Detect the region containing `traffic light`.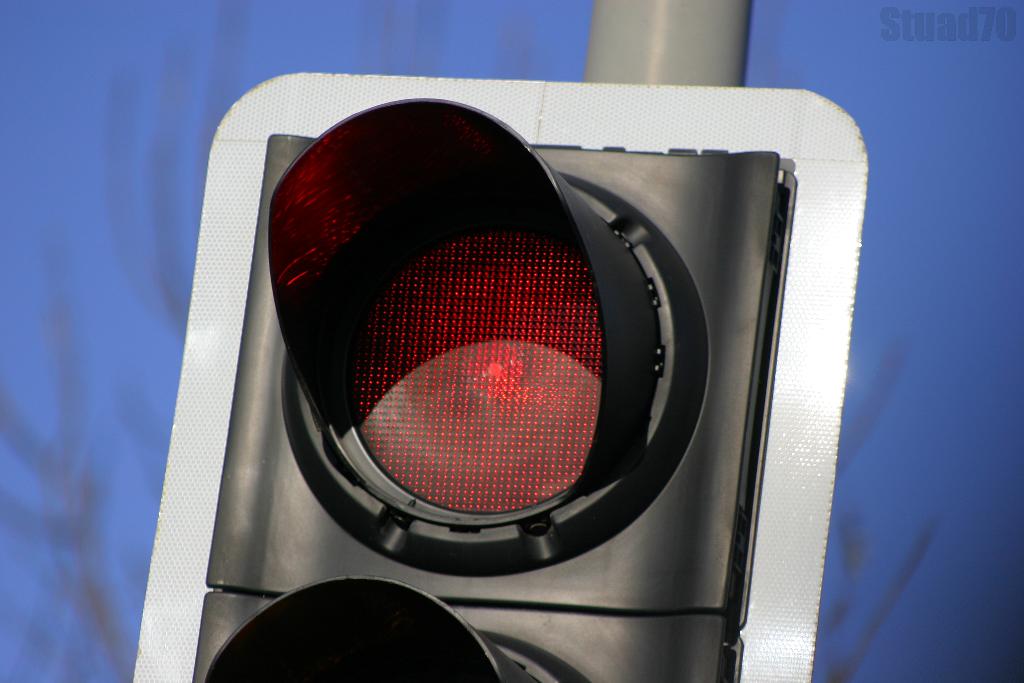
Rect(131, 70, 870, 682).
